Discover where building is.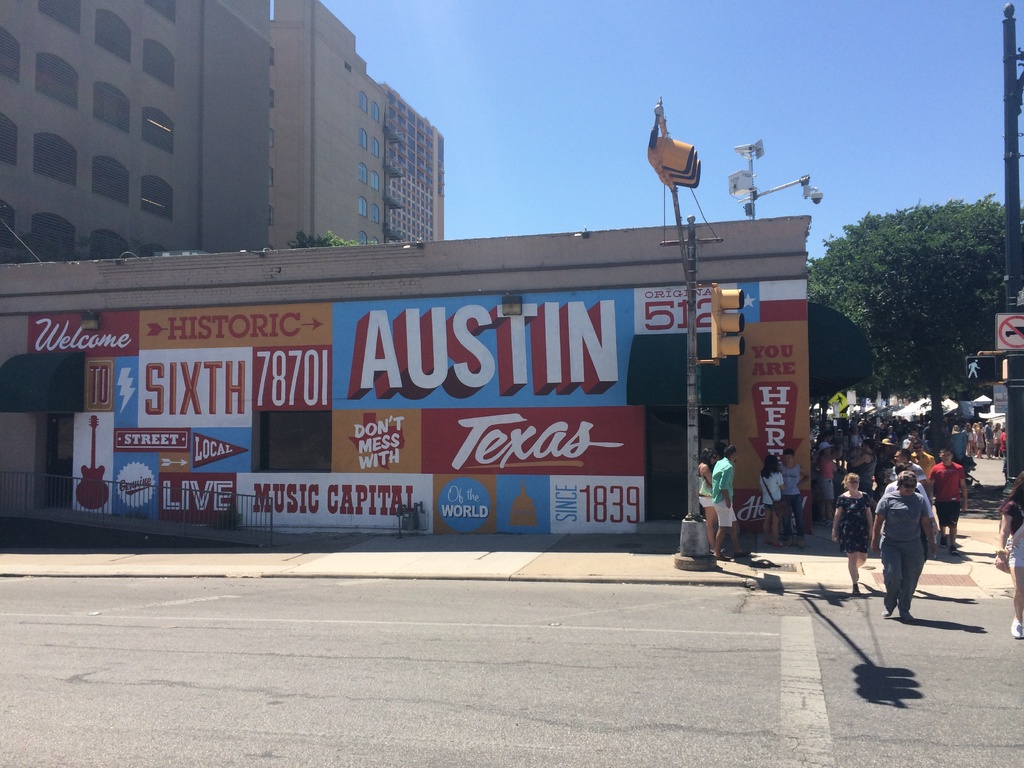
Discovered at [273,0,447,245].
